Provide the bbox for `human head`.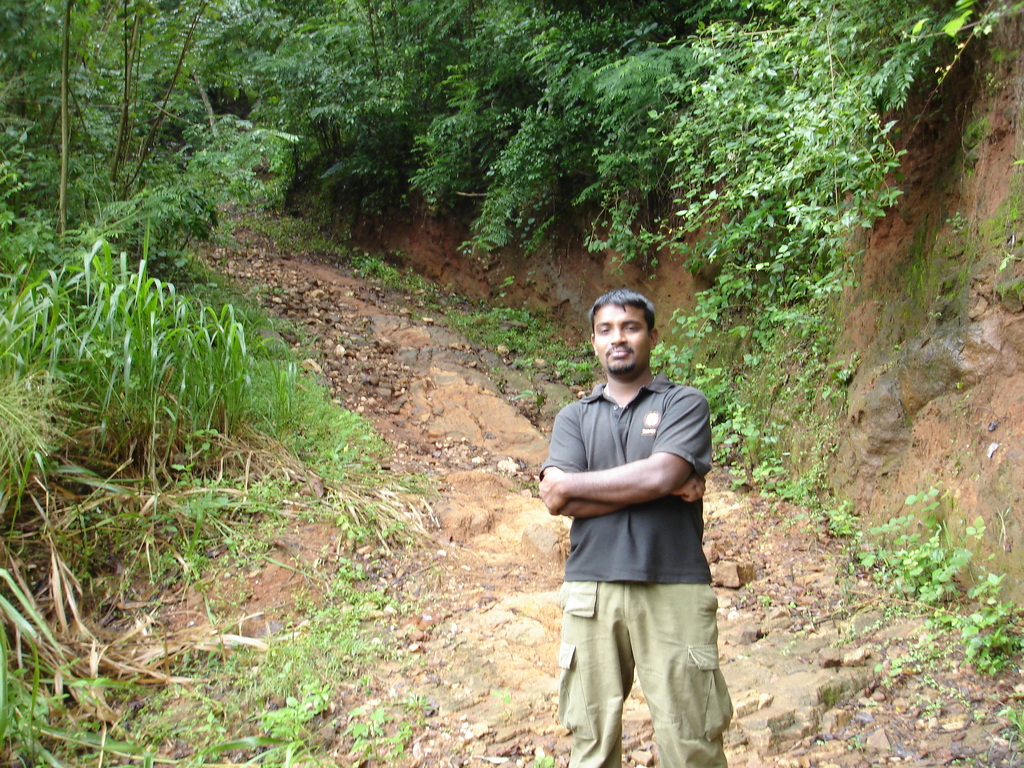
(585,292,666,383).
